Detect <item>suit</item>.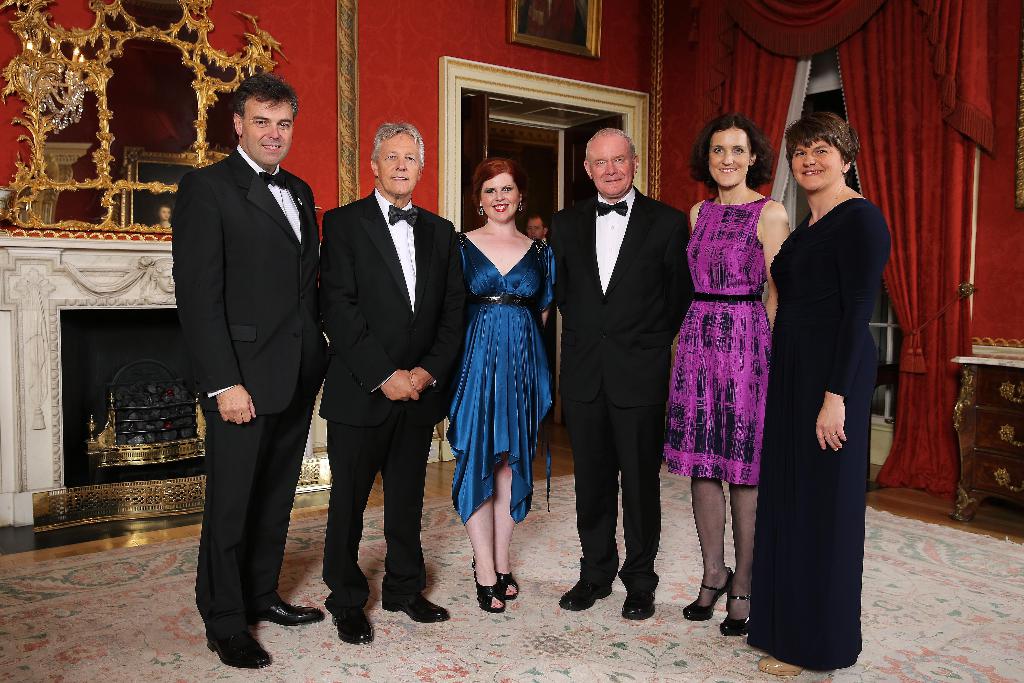
Detected at detection(316, 185, 465, 613).
